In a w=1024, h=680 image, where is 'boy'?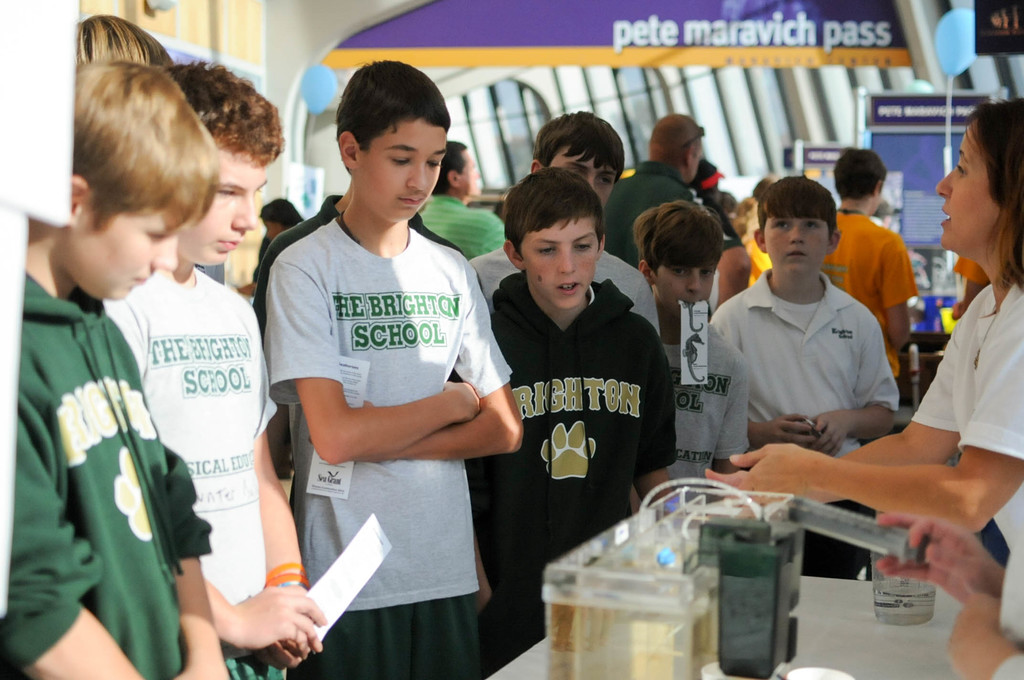
BBox(0, 53, 236, 679).
